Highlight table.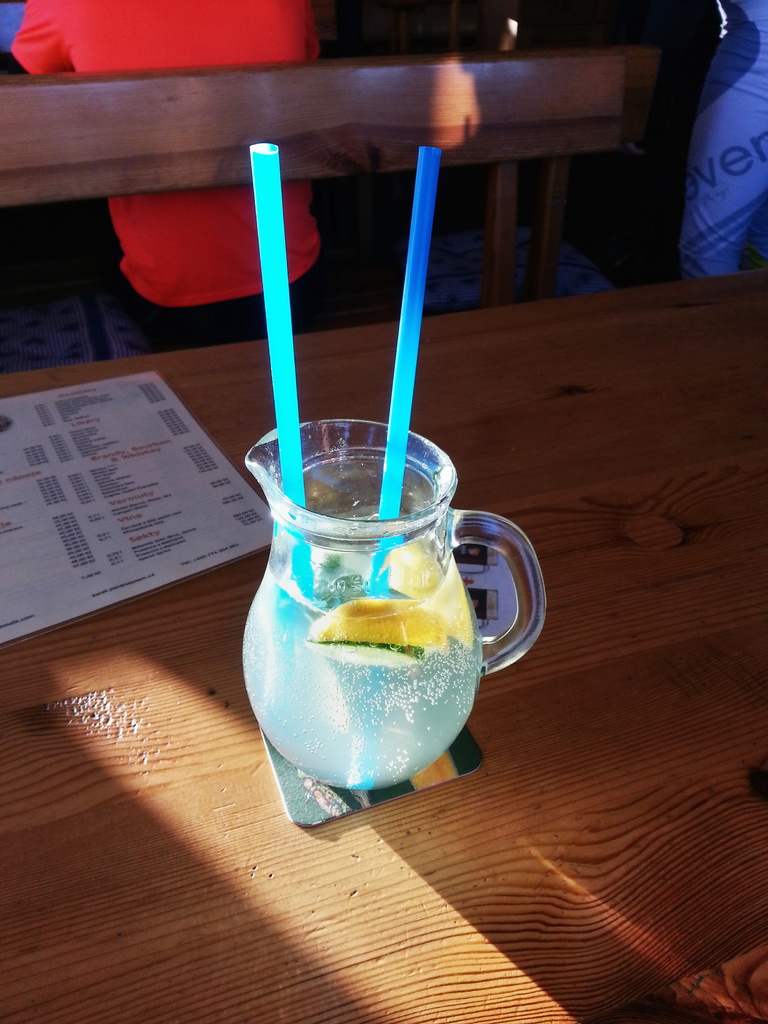
Highlighted region: crop(0, 273, 767, 1023).
